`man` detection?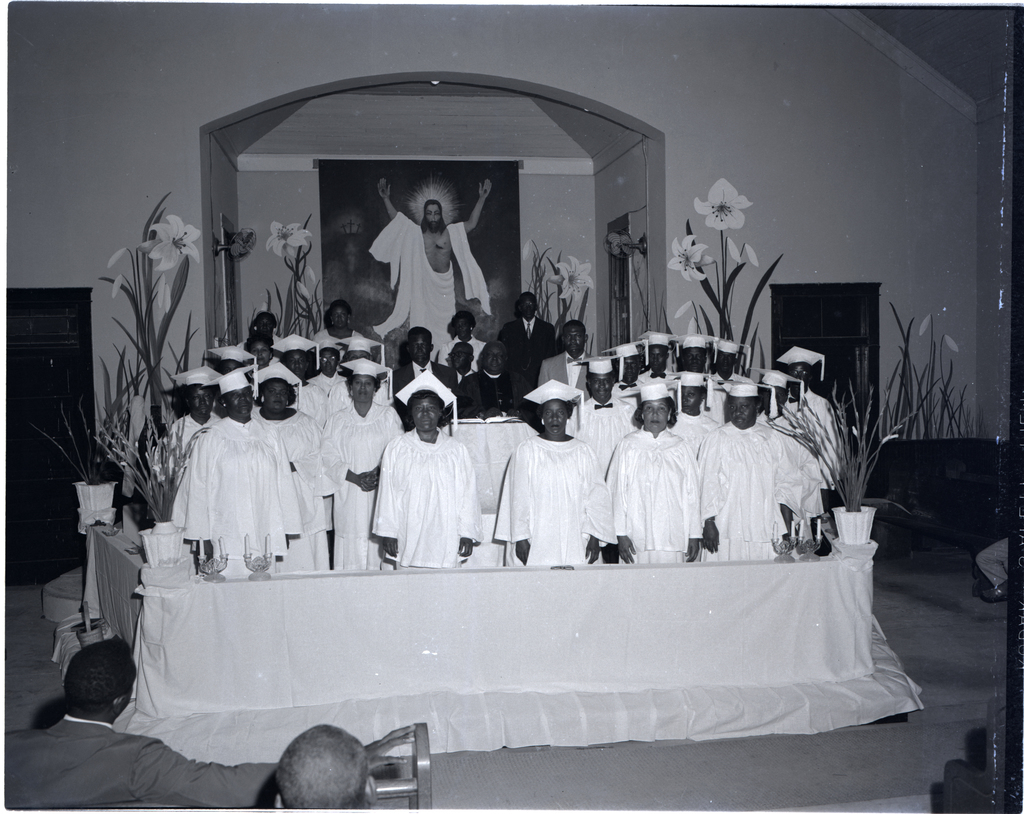
l=445, t=337, r=522, b=421
